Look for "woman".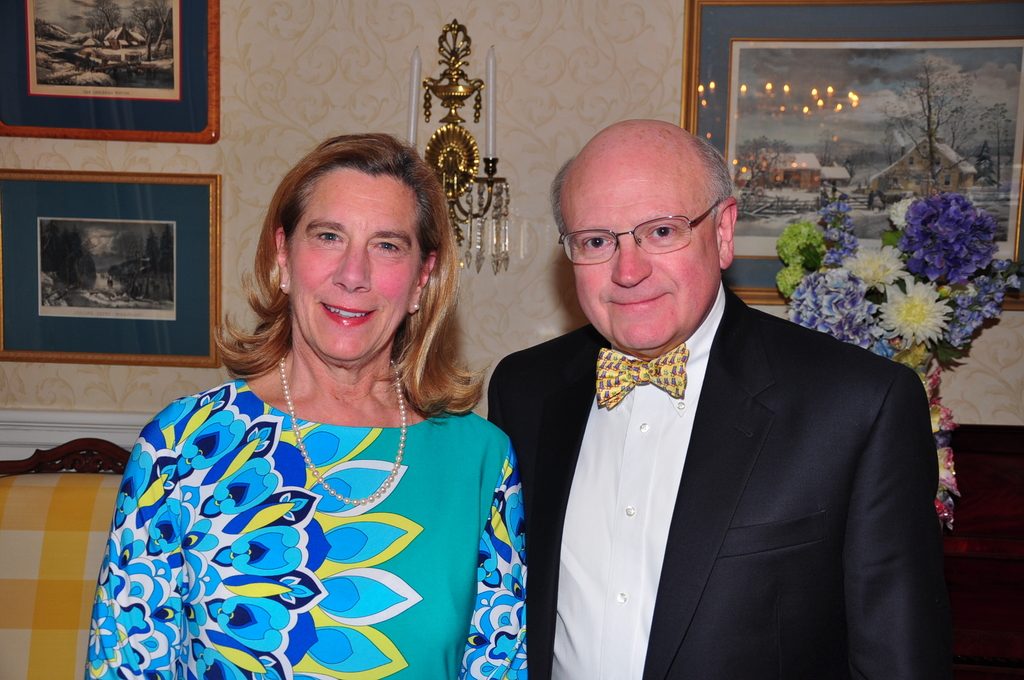
Found: (92,145,559,670).
